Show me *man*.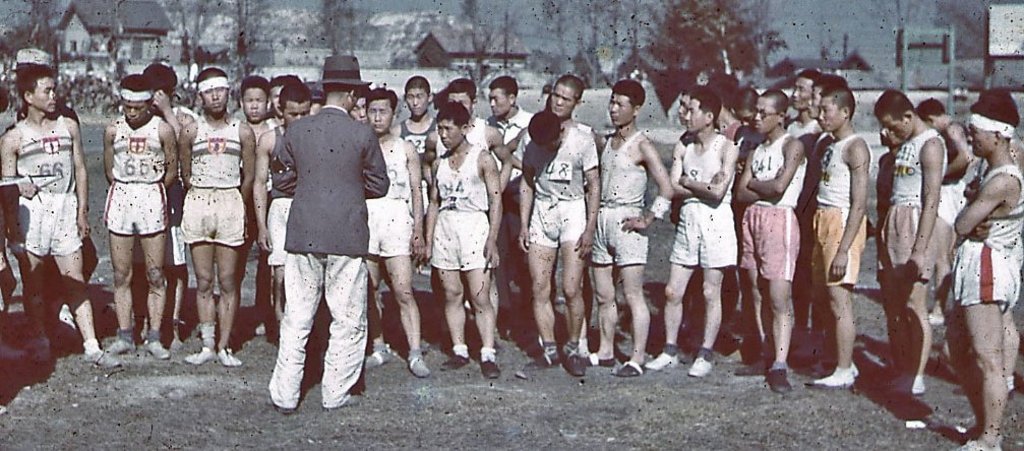
*man* is here: 732,99,765,151.
